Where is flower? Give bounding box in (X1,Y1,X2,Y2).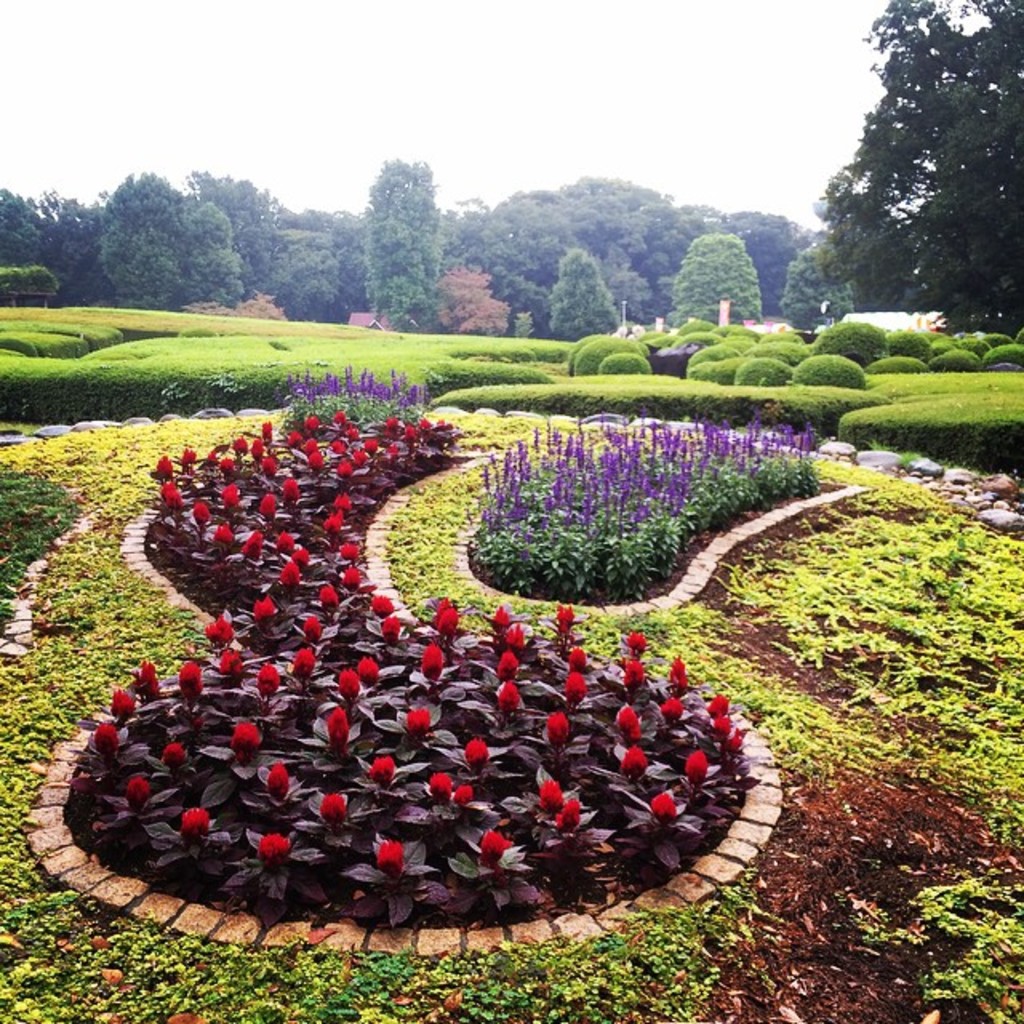
(109,688,141,717).
